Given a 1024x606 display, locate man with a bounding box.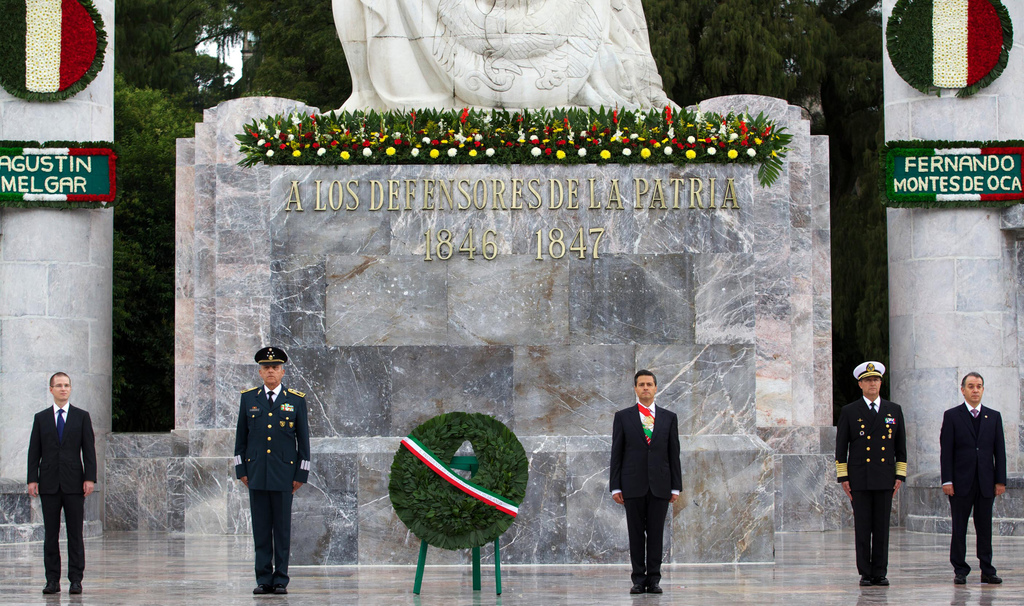
Located: 612 374 696 589.
